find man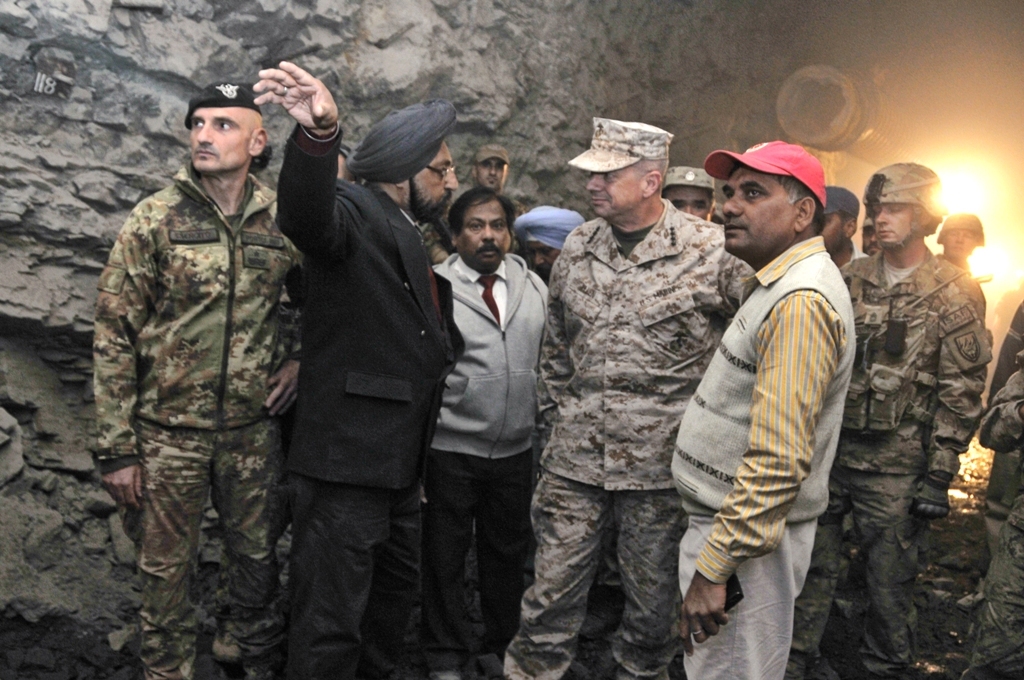
select_region(469, 142, 505, 195)
